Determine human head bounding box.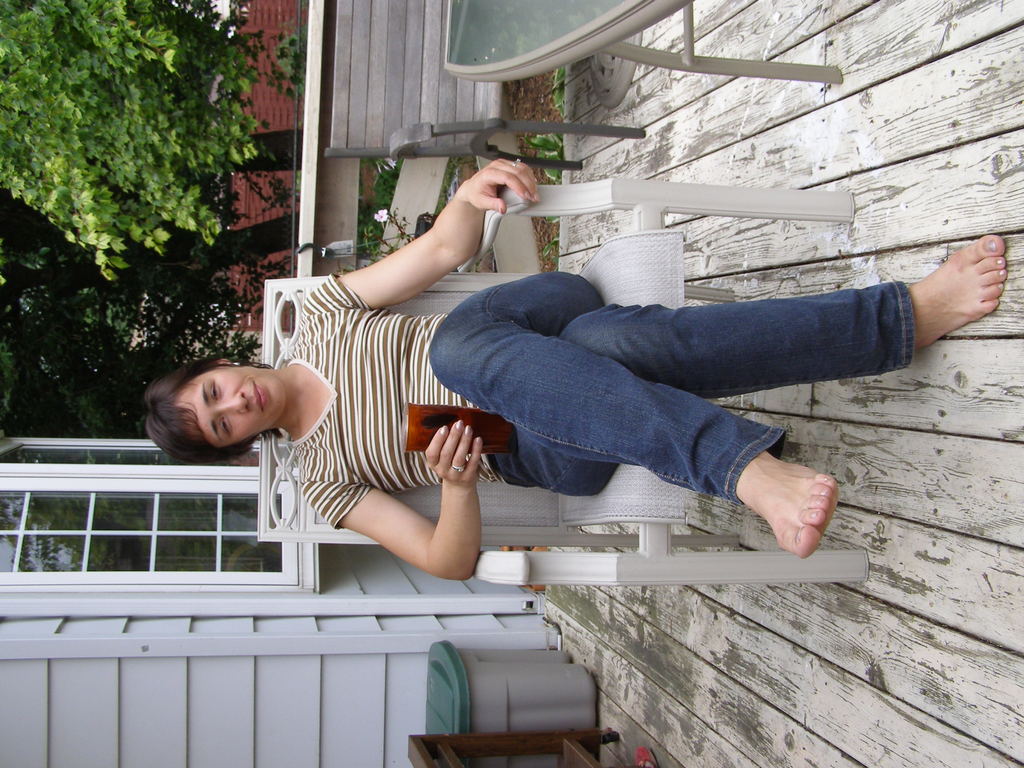
Determined: box(144, 350, 296, 449).
